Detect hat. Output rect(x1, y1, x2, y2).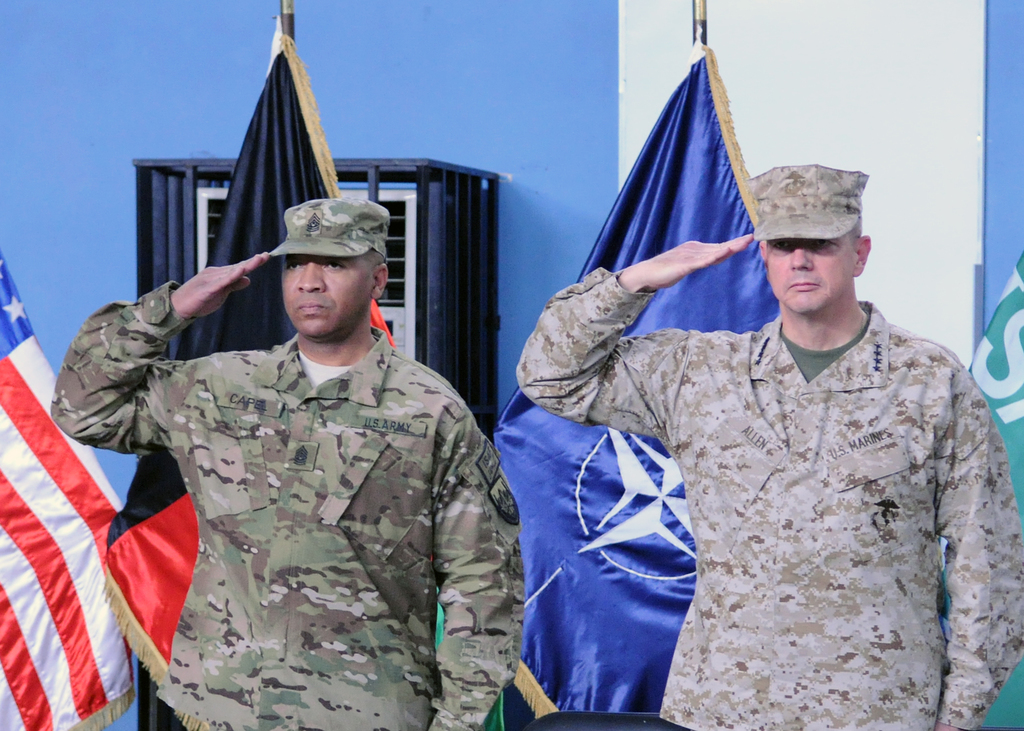
rect(265, 196, 388, 260).
